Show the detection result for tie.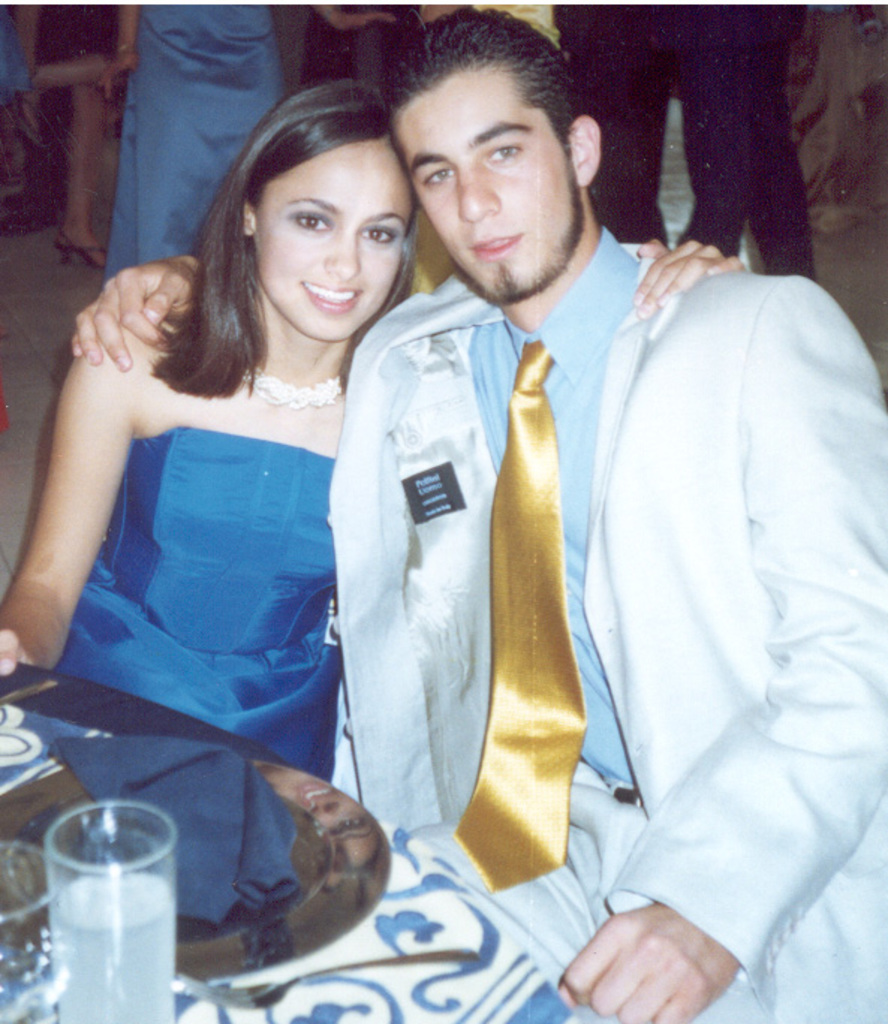
454,335,592,897.
